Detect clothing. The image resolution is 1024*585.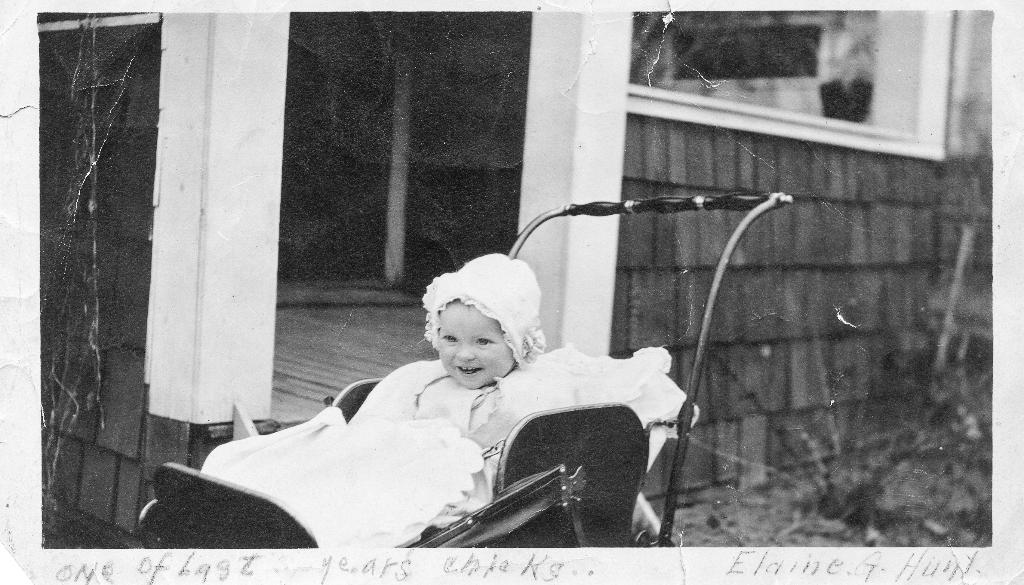
bbox=[342, 352, 700, 522].
